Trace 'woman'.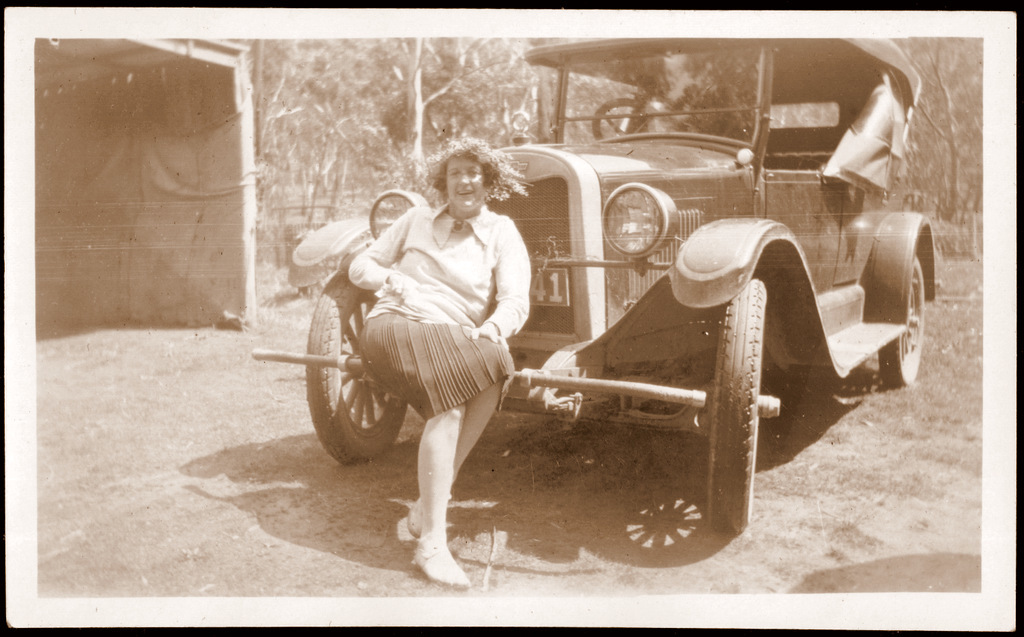
Traced to (324,126,527,563).
